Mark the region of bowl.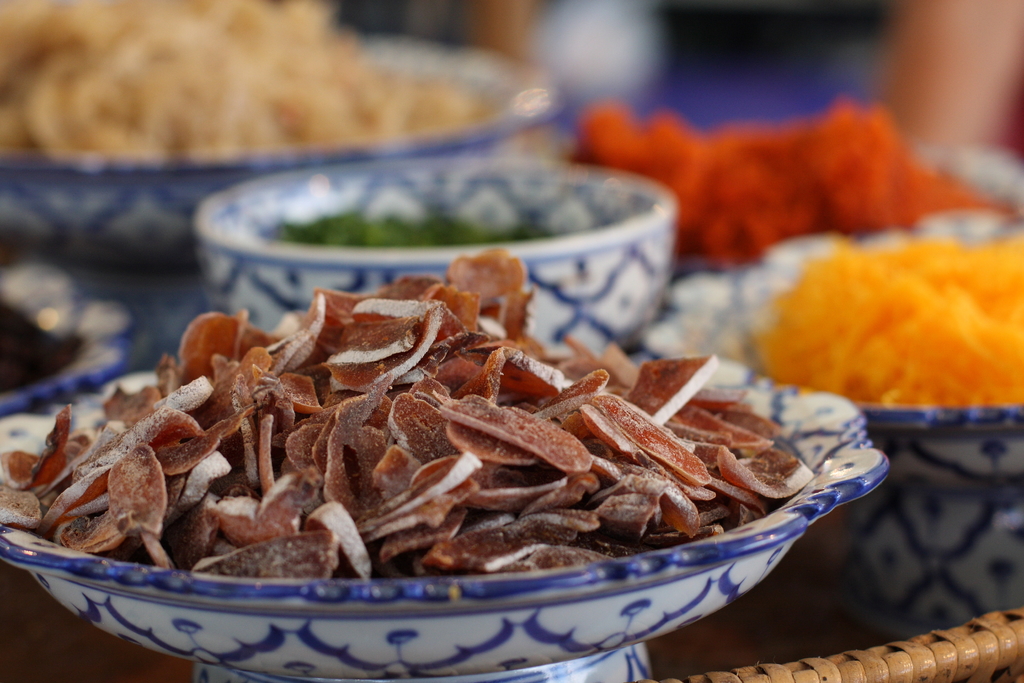
Region: <region>184, 149, 680, 323</region>.
